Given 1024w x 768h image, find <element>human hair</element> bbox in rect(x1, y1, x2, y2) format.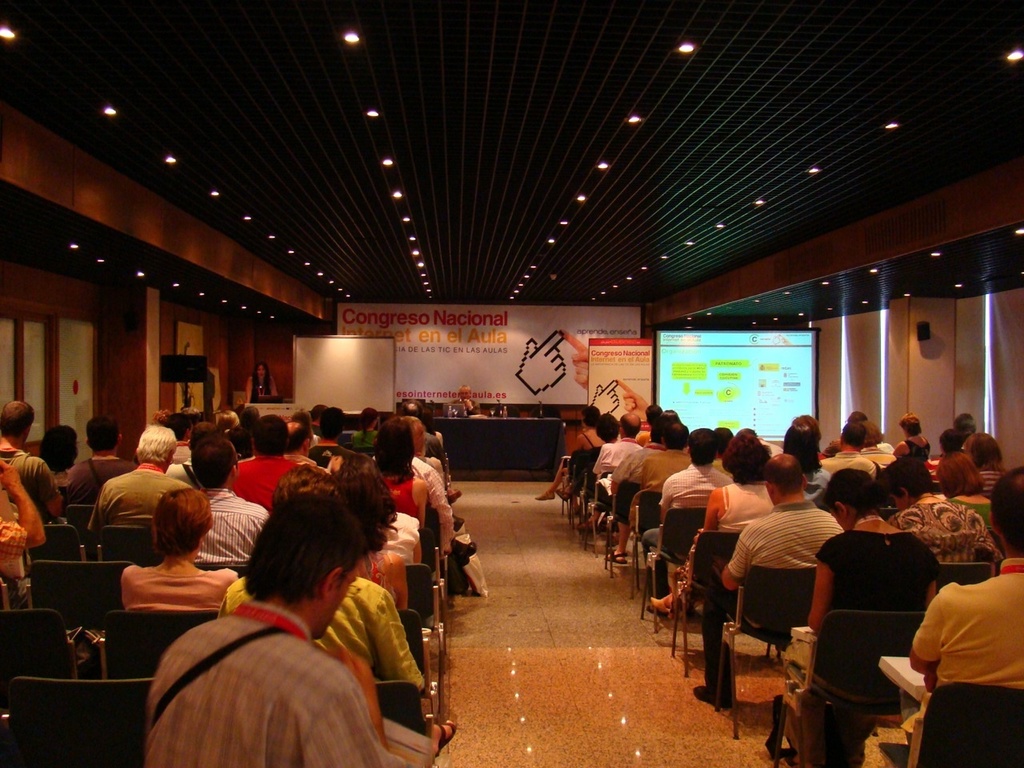
rect(644, 401, 660, 414).
